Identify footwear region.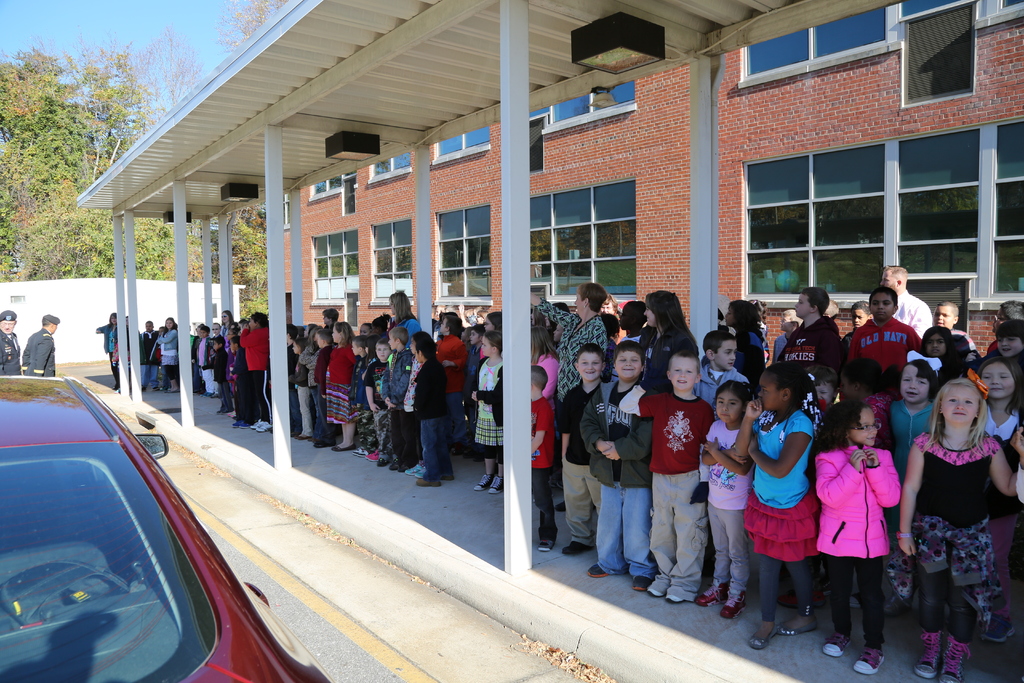
Region: x1=229 y1=420 x2=250 y2=431.
